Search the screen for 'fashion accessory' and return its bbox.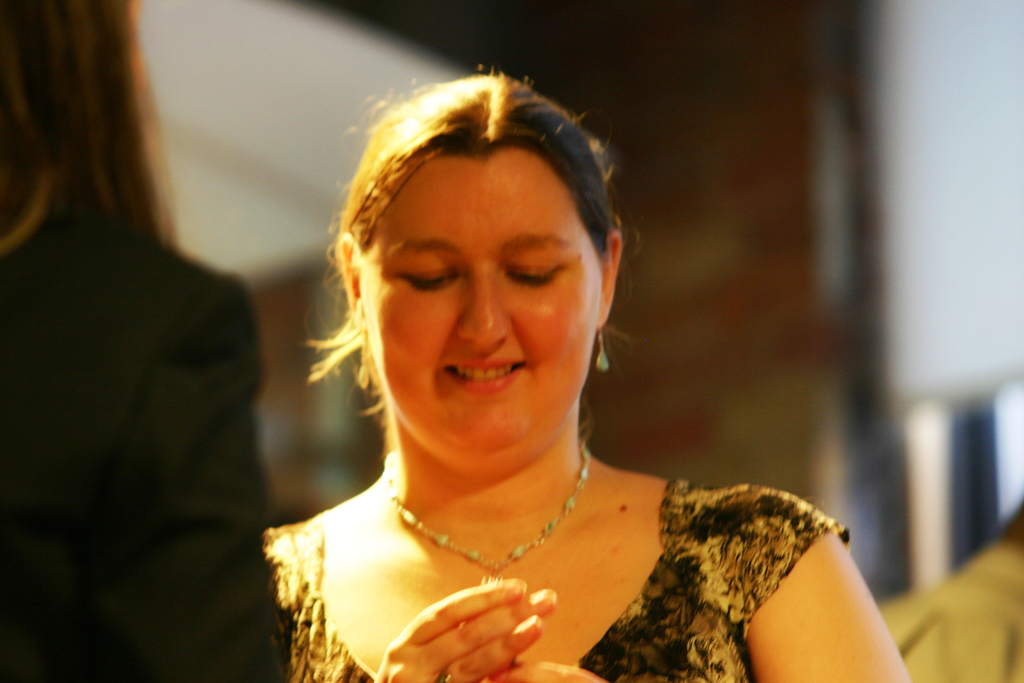
Found: rect(358, 359, 368, 388).
